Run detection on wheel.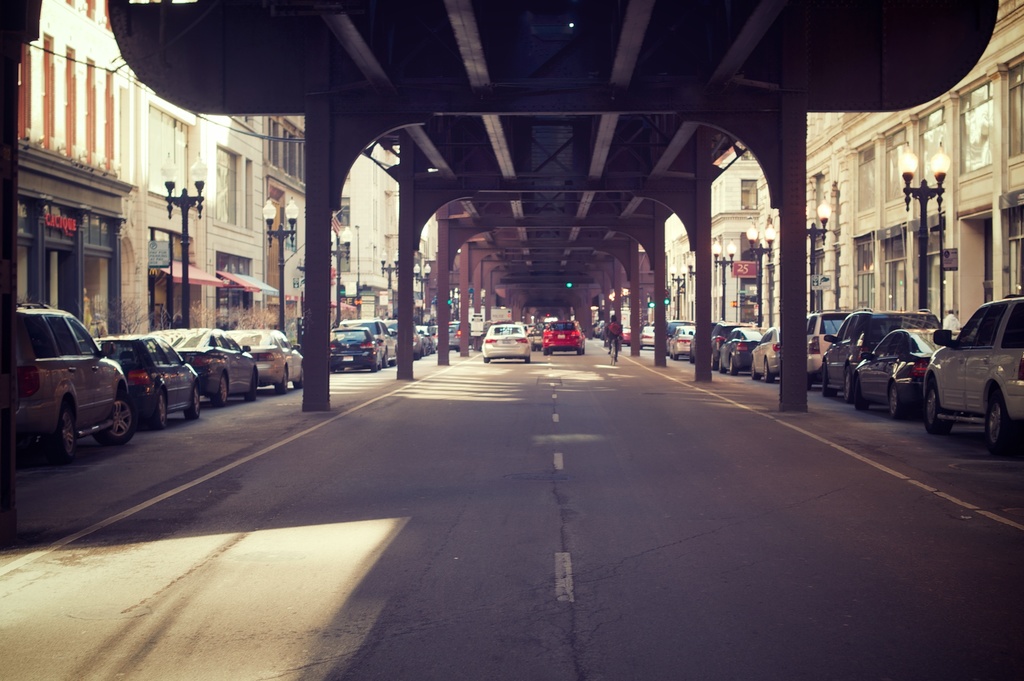
Result: 611 343 618 365.
